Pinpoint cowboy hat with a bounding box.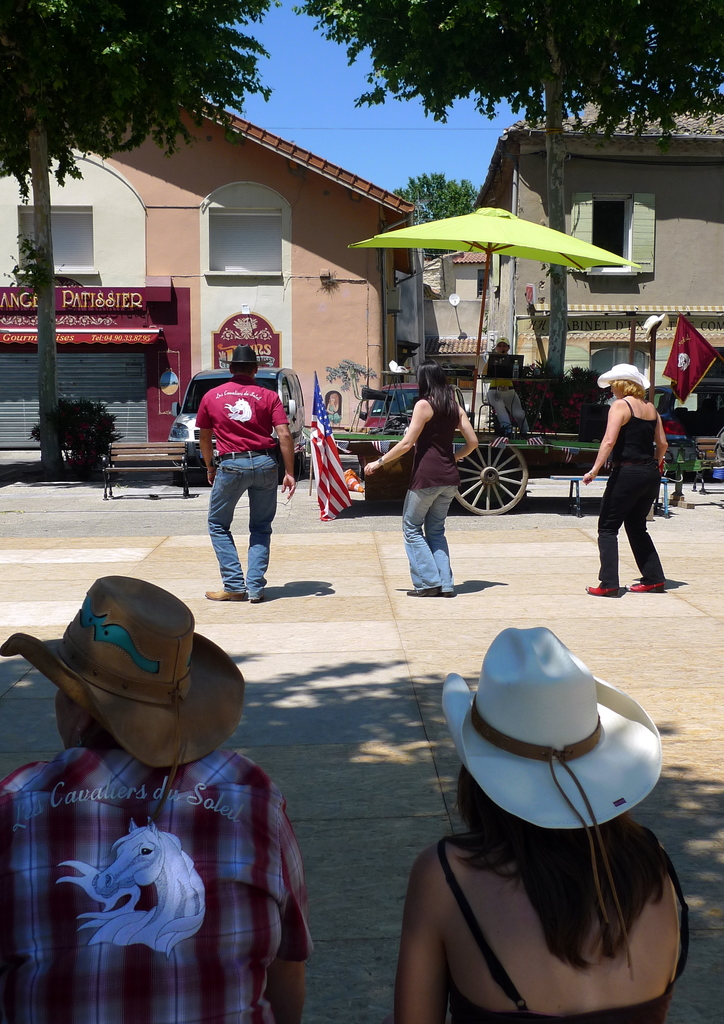
[0, 570, 246, 771].
